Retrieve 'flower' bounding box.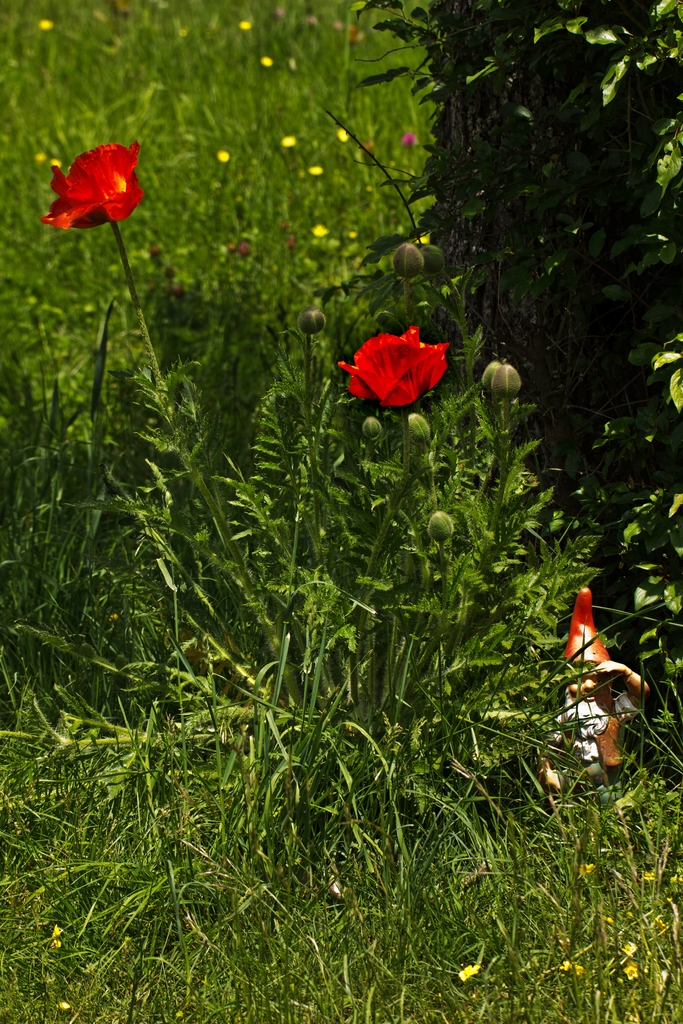
Bounding box: select_region(455, 960, 483, 988).
